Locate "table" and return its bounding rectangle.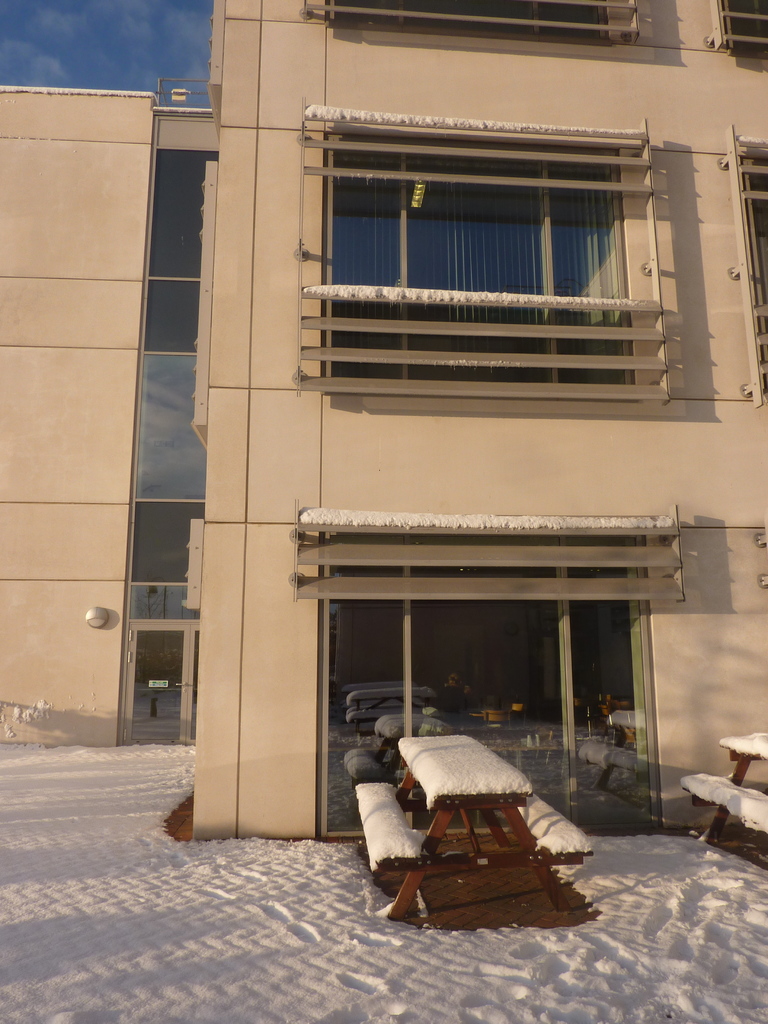
(x1=680, y1=727, x2=767, y2=869).
